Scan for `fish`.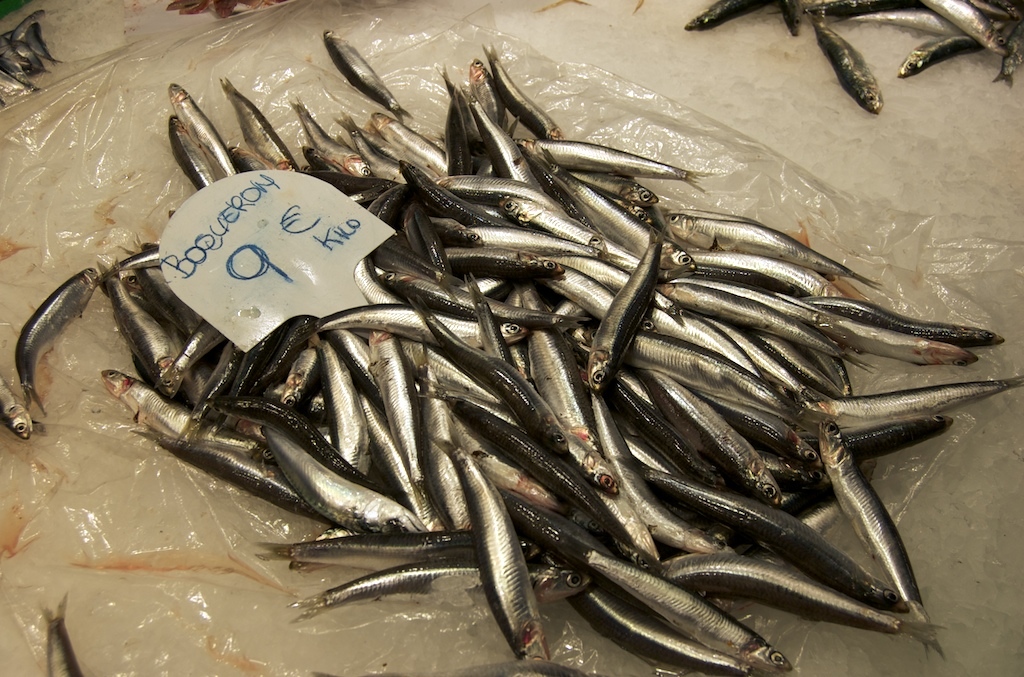
Scan result: box=[14, 39, 46, 72].
